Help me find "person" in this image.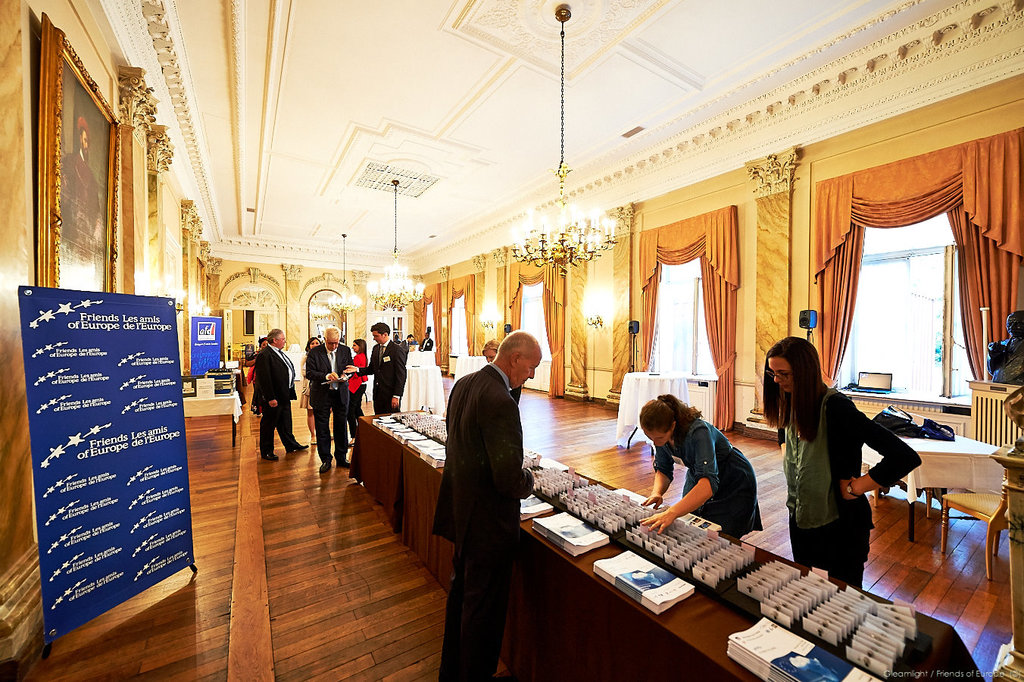
Found it: locate(305, 328, 354, 474).
